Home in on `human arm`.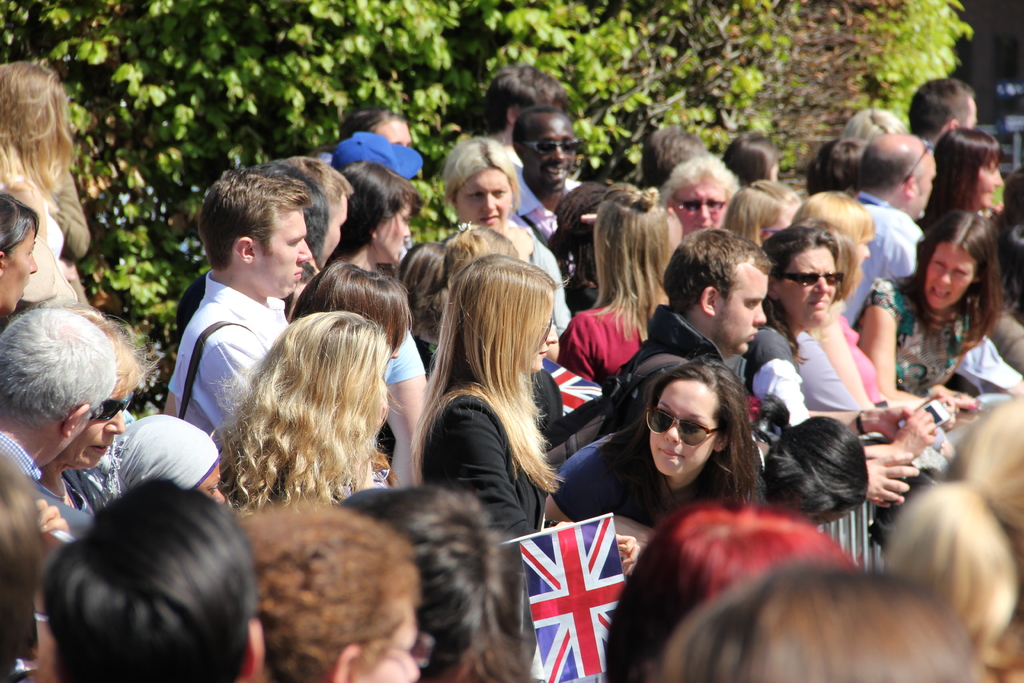
Homed in at 18/490/73/682.
